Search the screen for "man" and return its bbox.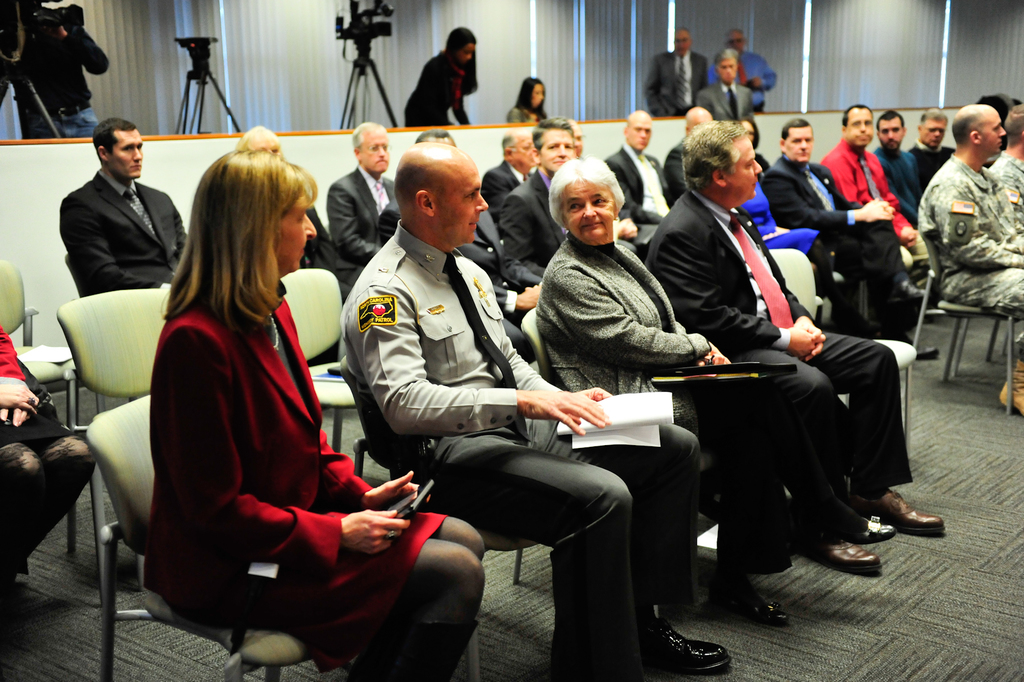
Found: x1=499, y1=115, x2=576, y2=278.
